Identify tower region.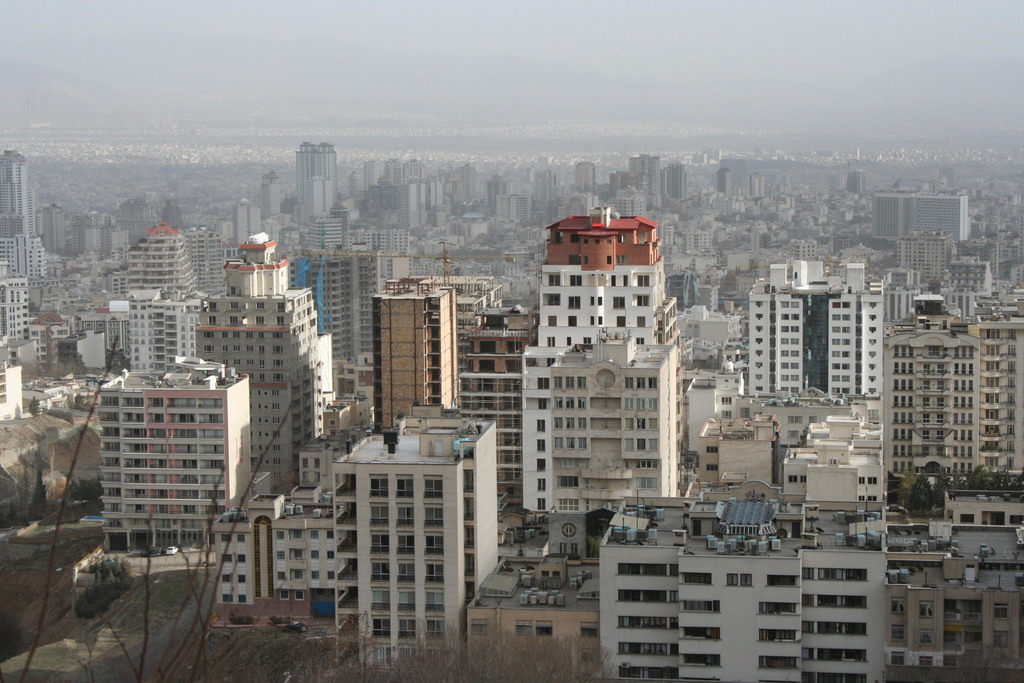
Region: 370 277 457 451.
